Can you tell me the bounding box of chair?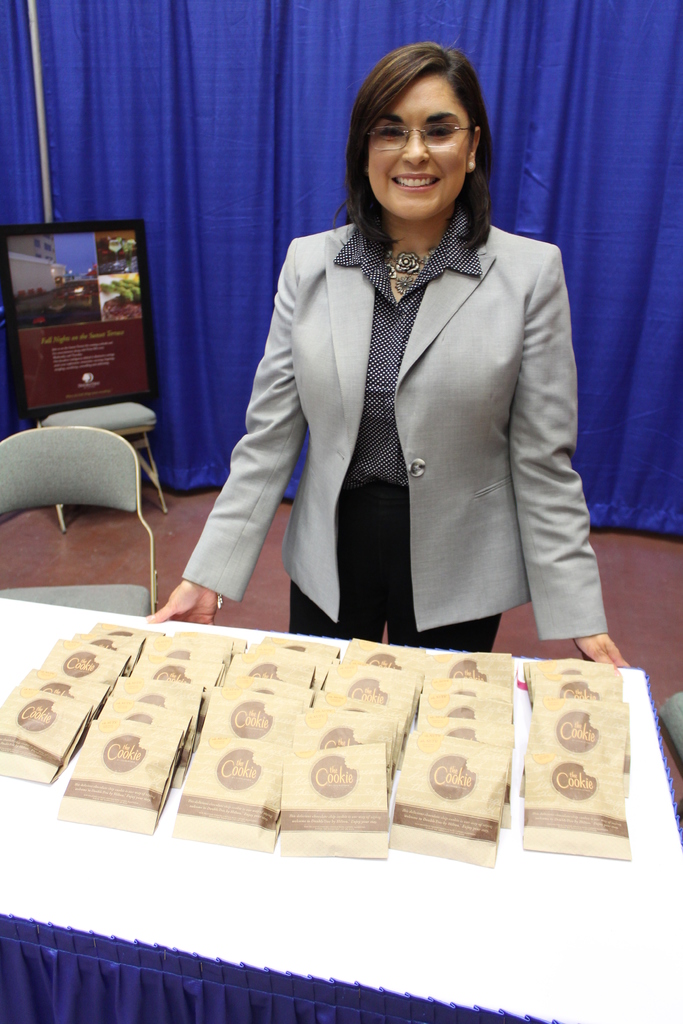
(6, 393, 156, 579).
